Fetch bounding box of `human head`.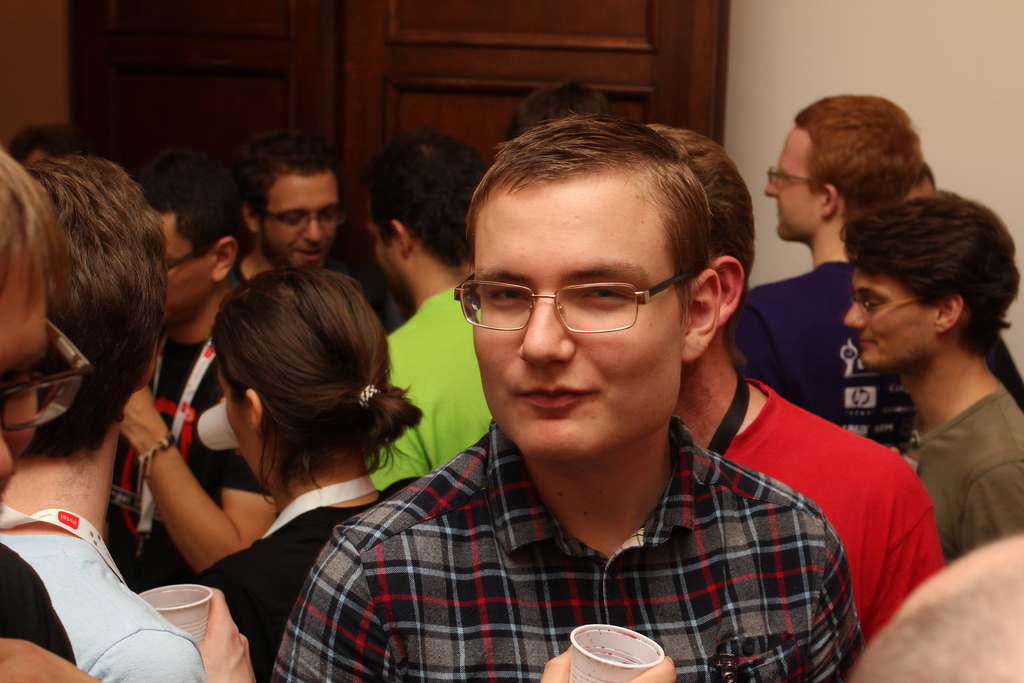
Bbox: left=365, top=129, right=486, bottom=289.
